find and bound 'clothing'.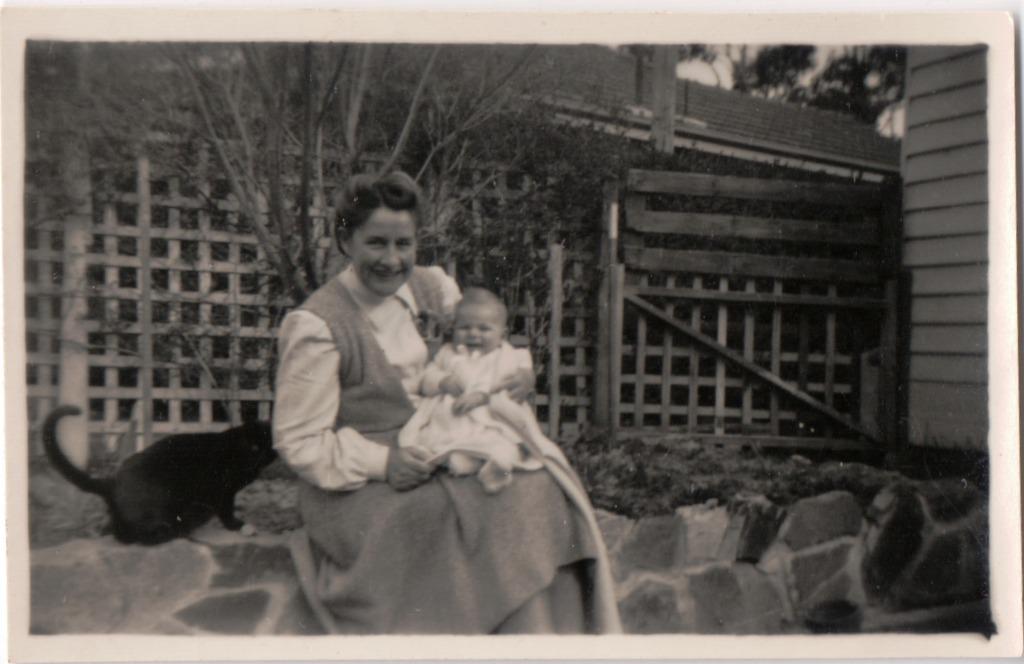
Bound: [left=271, top=260, right=666, bottom=628].
